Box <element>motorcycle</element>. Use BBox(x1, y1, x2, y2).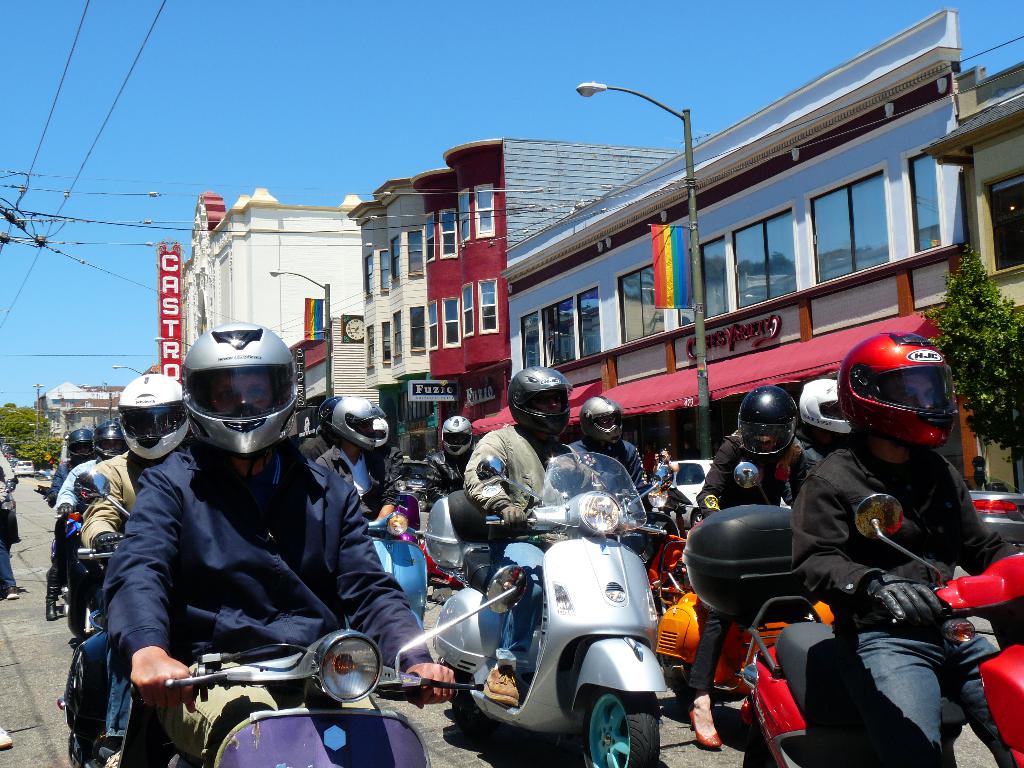
BBox(91, 618, 435, 764).
